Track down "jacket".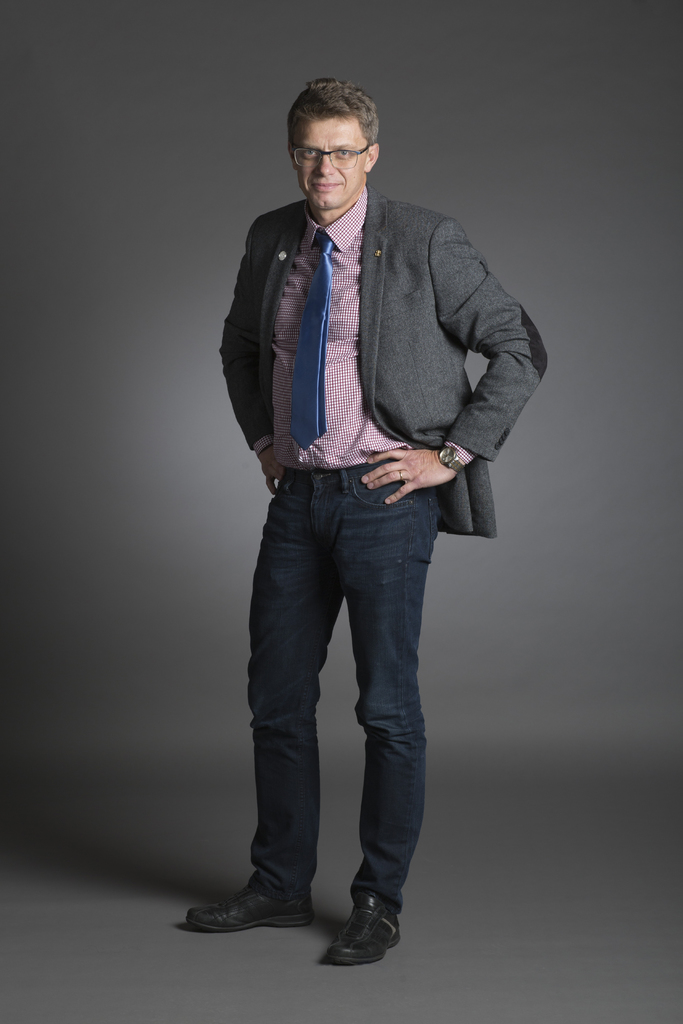
Tracked to bbox=(210, 134, 538, 487).
